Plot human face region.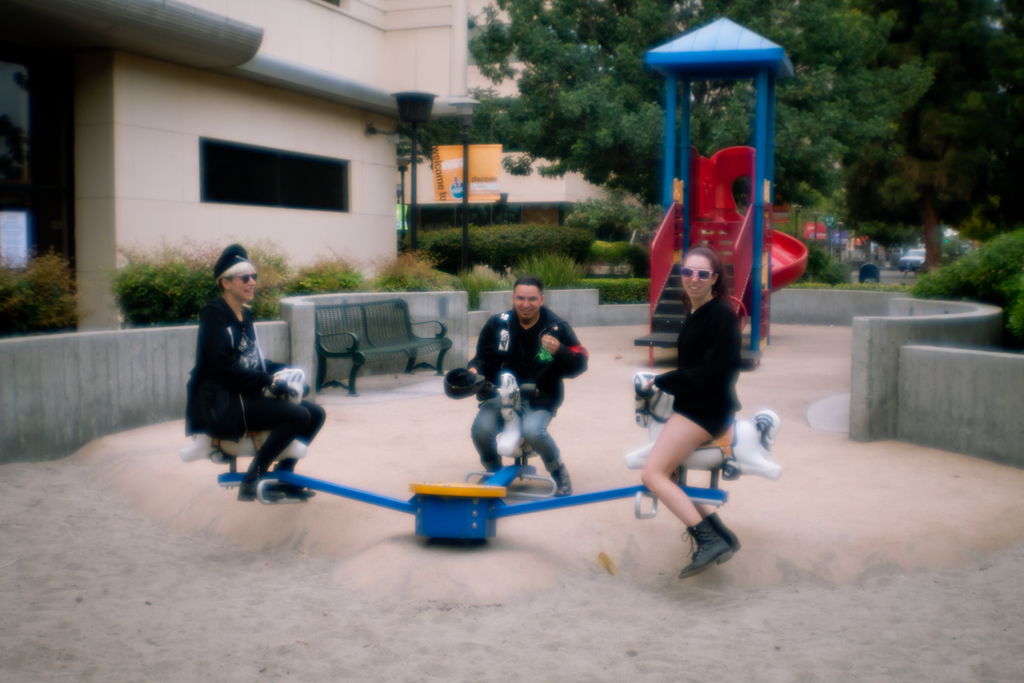
Plotted at l=680, t=257, r=712, b=303.
